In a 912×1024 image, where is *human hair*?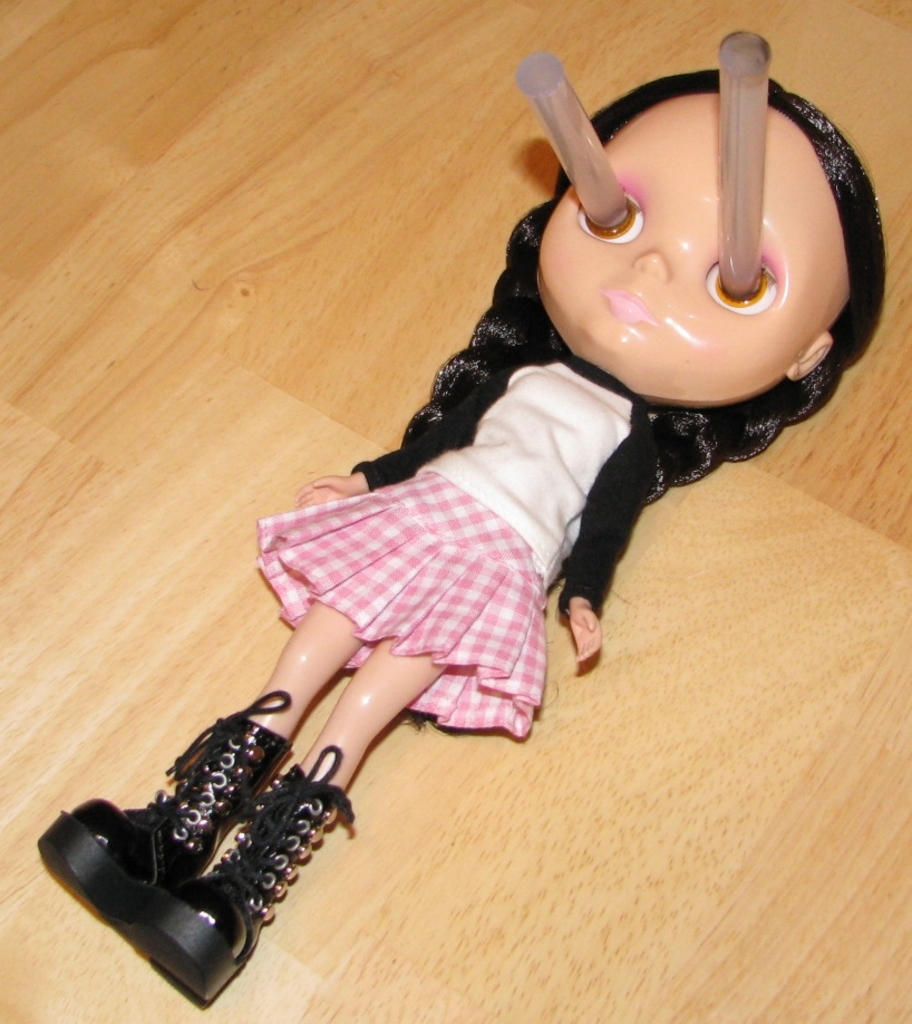
361/79/880/603.
